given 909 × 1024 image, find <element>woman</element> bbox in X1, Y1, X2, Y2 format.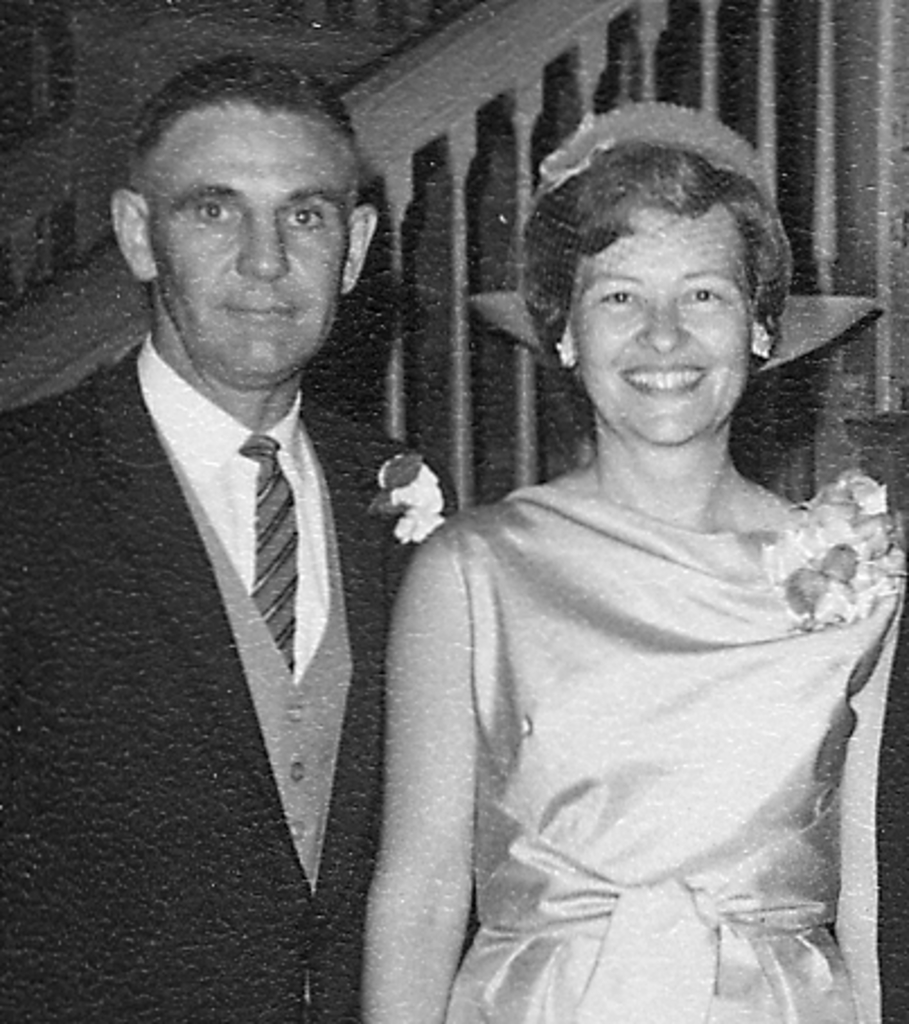
338, 95, 900, 1023.
